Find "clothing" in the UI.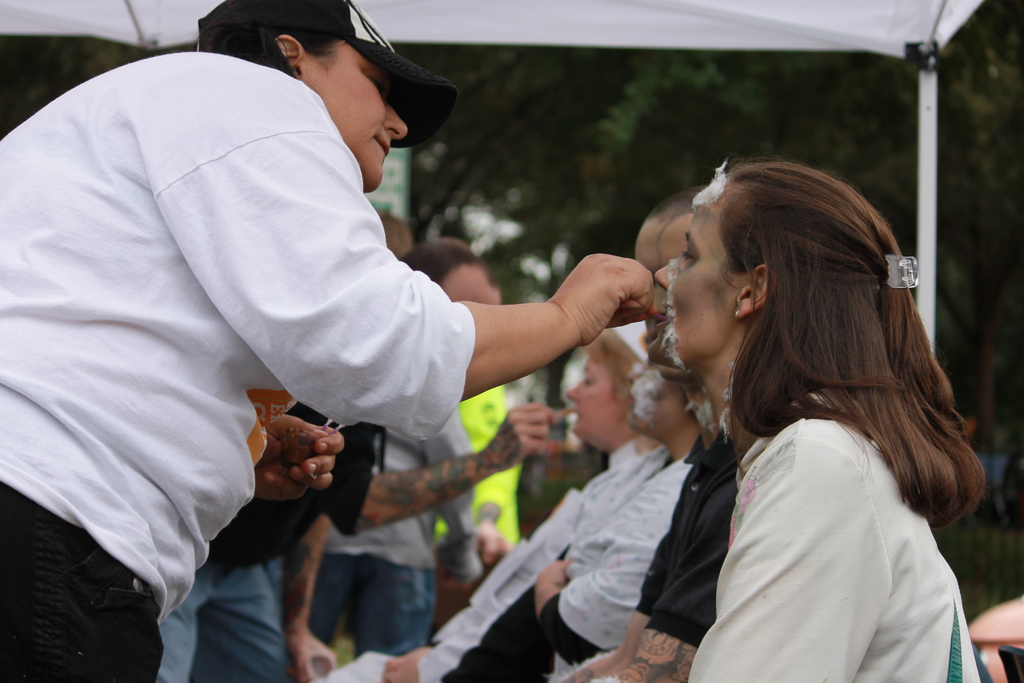
UI element at [left=24, top=33, right=499, bottom=591].
